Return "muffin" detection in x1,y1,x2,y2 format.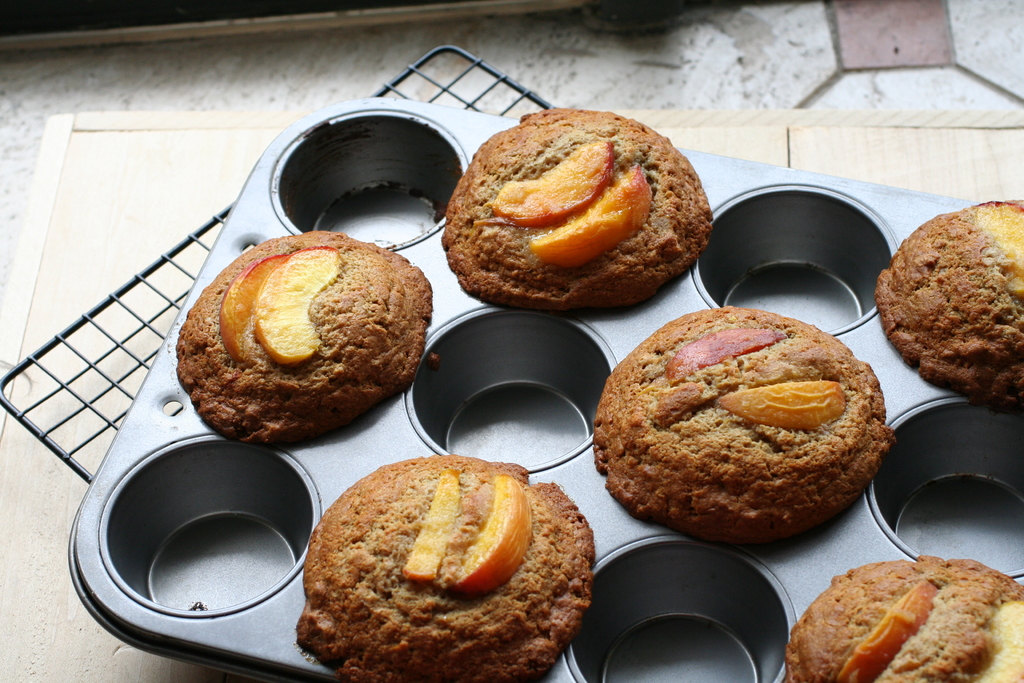
291,454,595,682.
